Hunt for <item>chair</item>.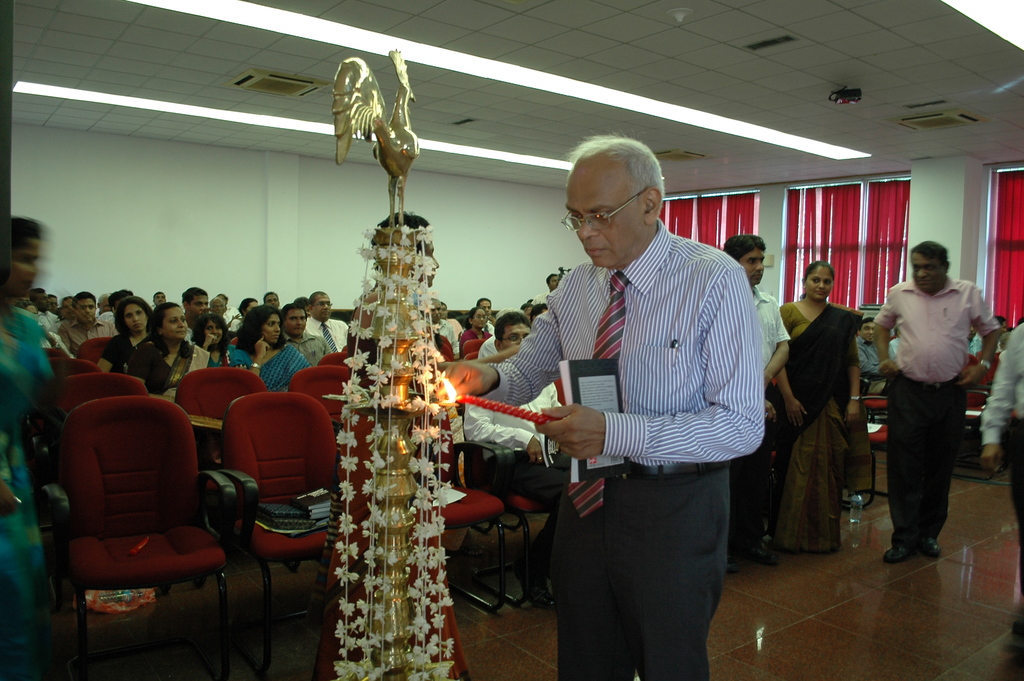
Hunted down at Rect(75, 334, 116, 361).
